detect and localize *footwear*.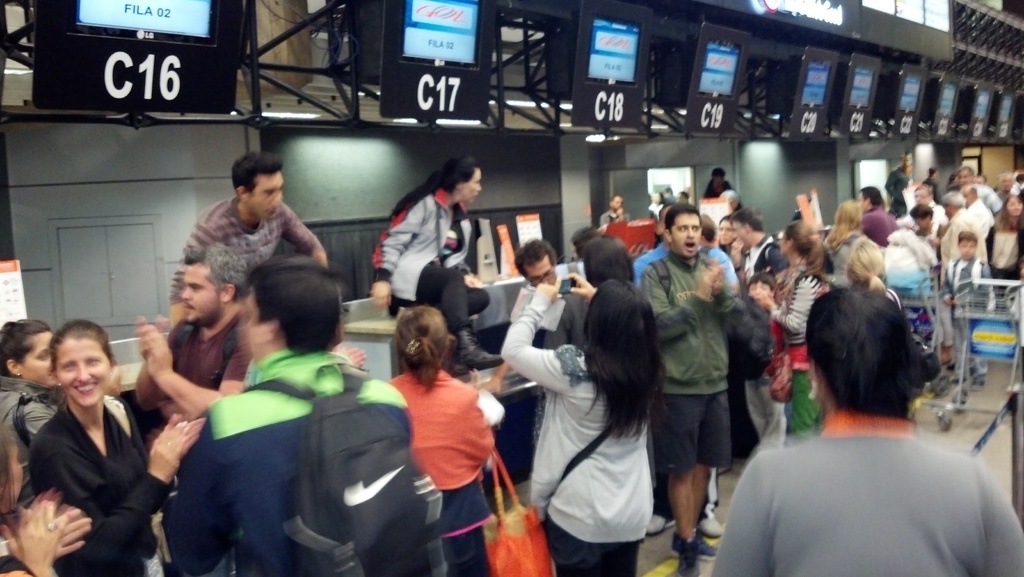
Localized at region(702, 516, 731, 538).
